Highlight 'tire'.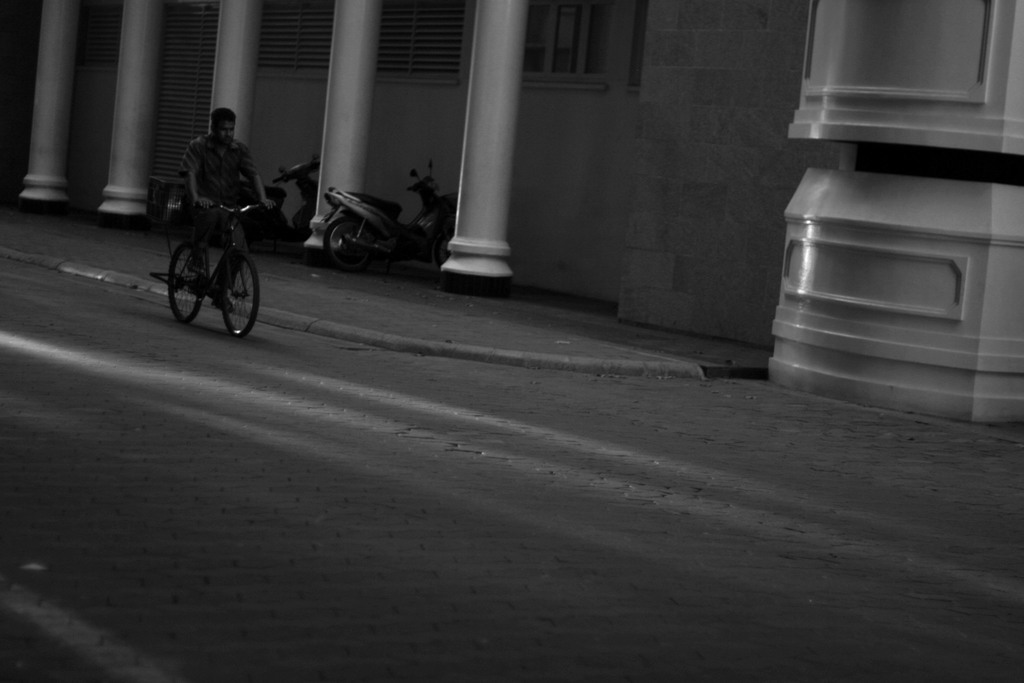
Highlighted region: [323, 219, 375, 270].
